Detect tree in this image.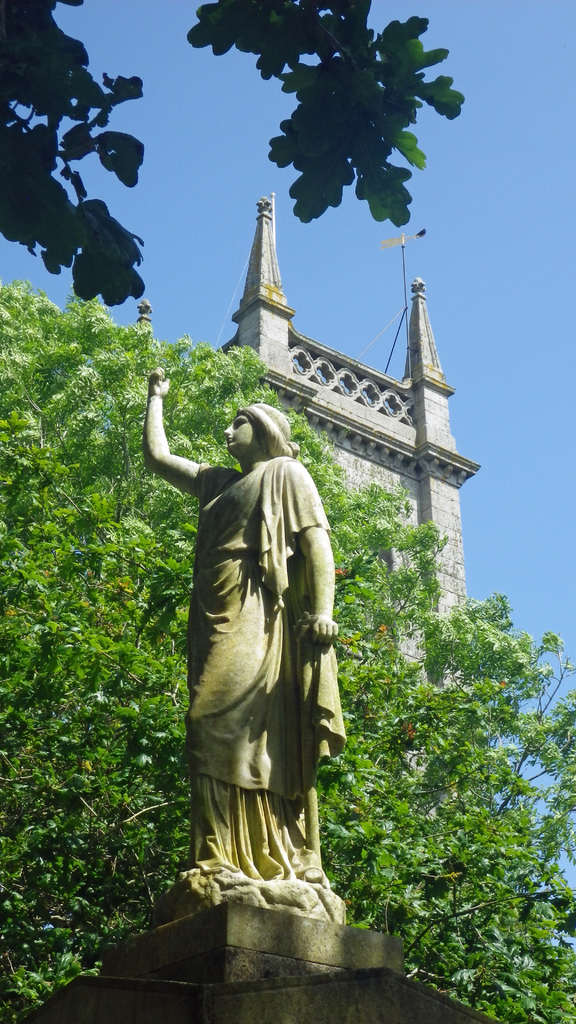
Detection: rect(0, 276, 575, 1023).
